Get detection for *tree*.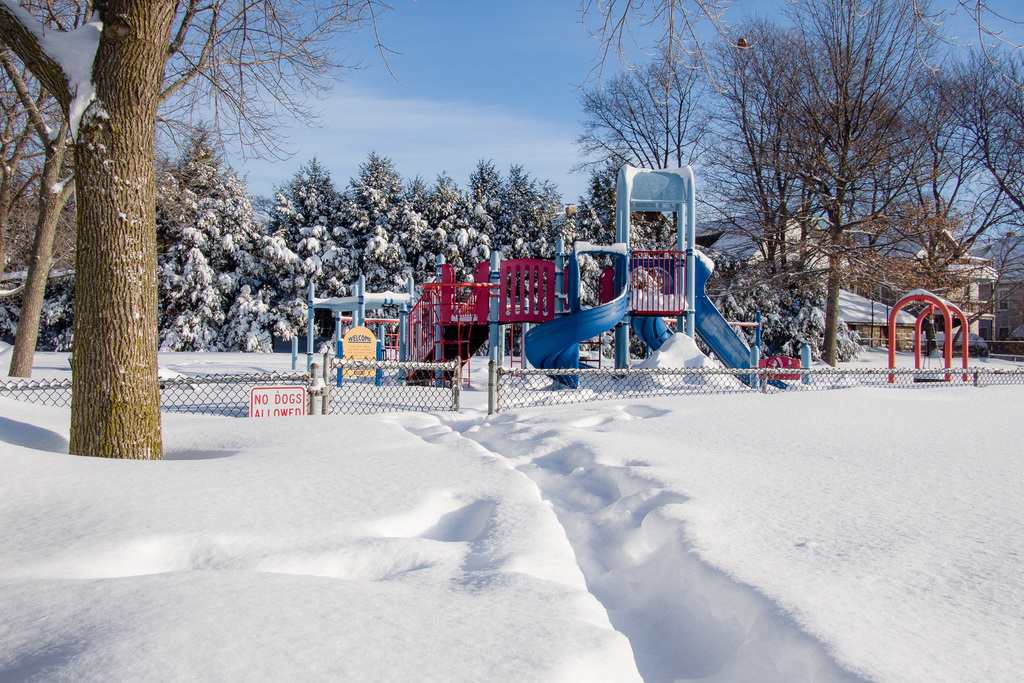
Detection: 566 0 729 252.
